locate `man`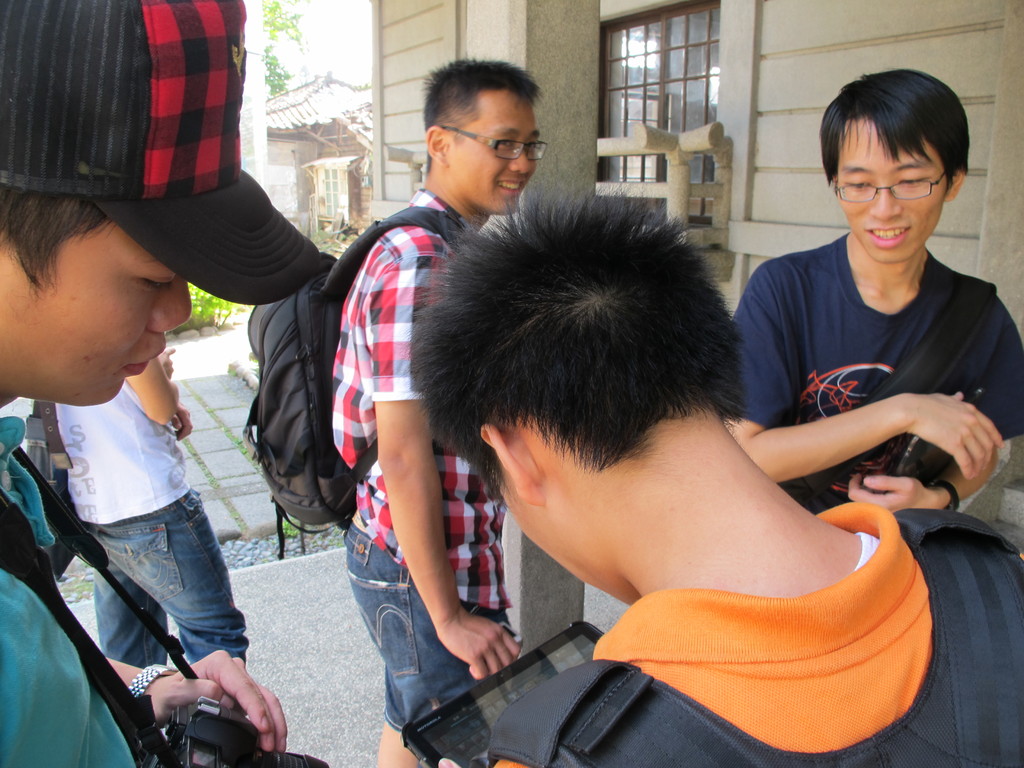
detection(412, 168, 1023, 767)
